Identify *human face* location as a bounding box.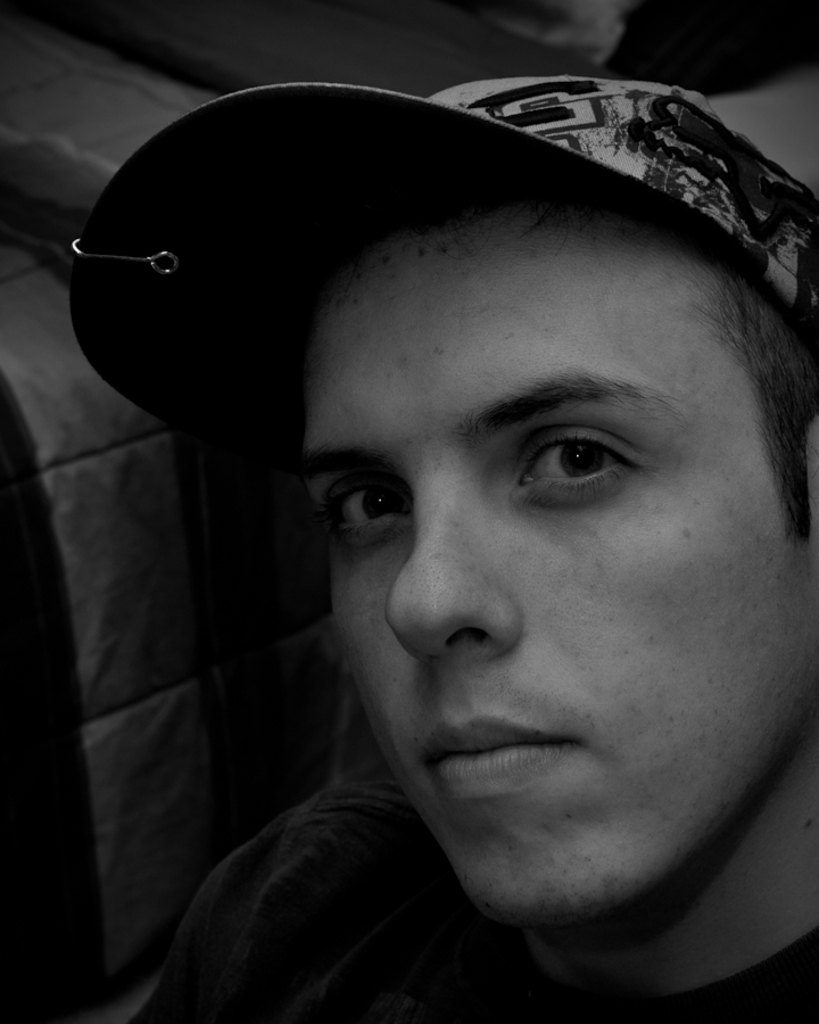
select_region(298, 228, 817, 923).
